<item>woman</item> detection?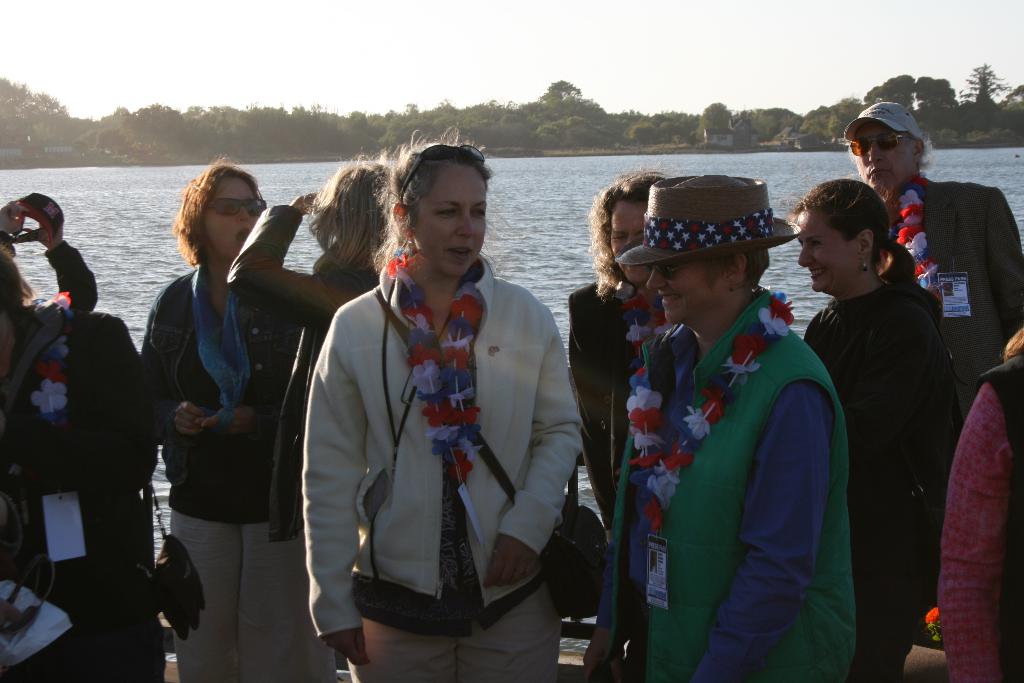
(567,171,678,682)
